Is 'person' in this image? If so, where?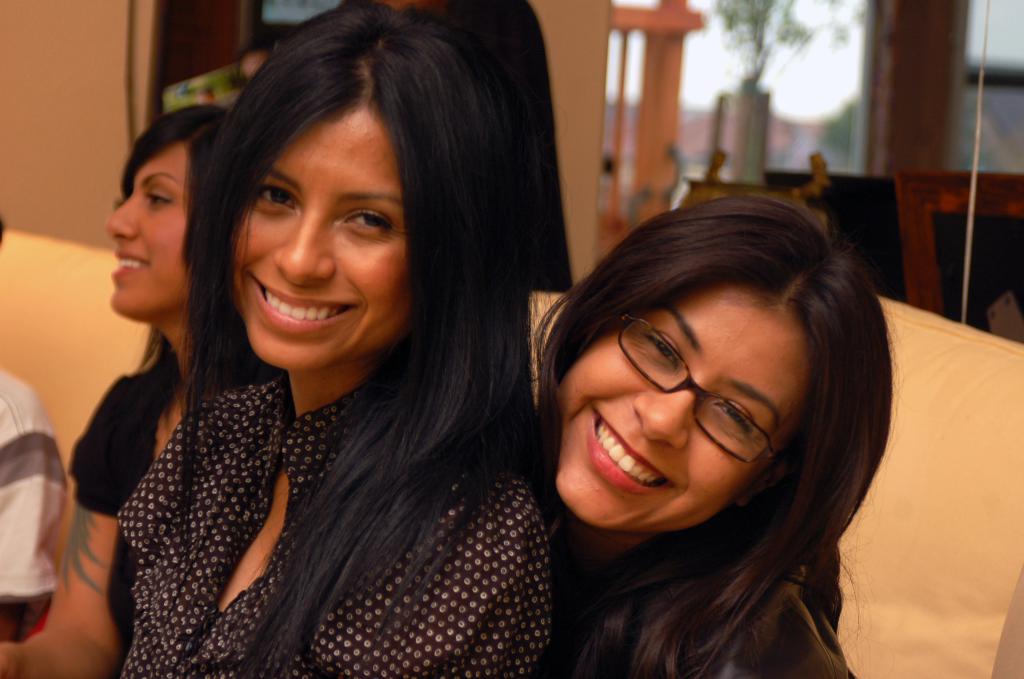
Yes, at locate(0, 369, 67, 646).
